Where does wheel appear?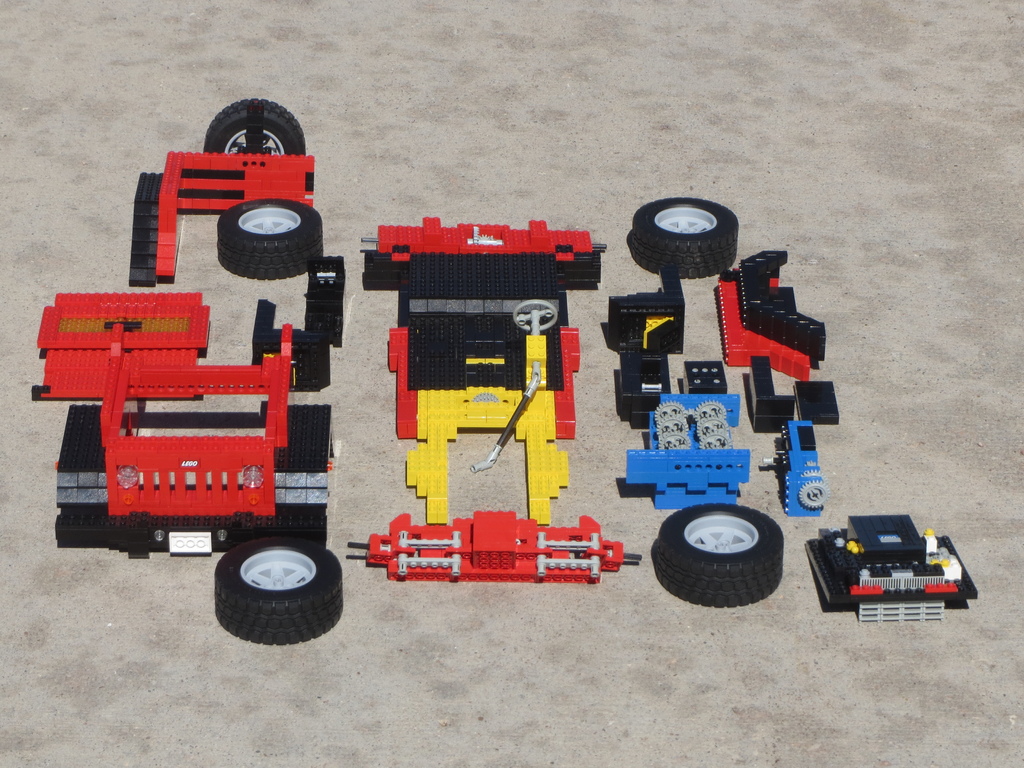
Appears at (649,502,784,605).
